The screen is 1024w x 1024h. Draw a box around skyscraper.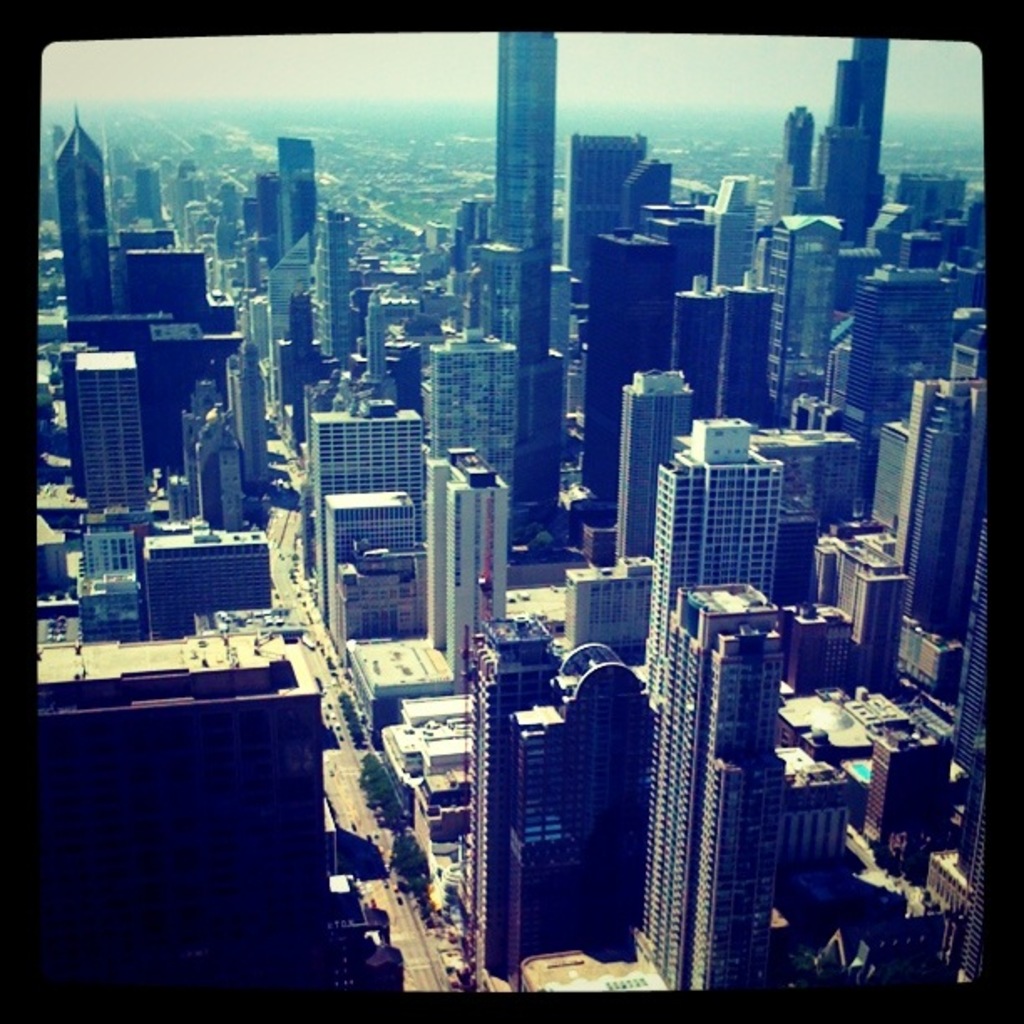
[left=589, top=361, right=694, bottom=572].
